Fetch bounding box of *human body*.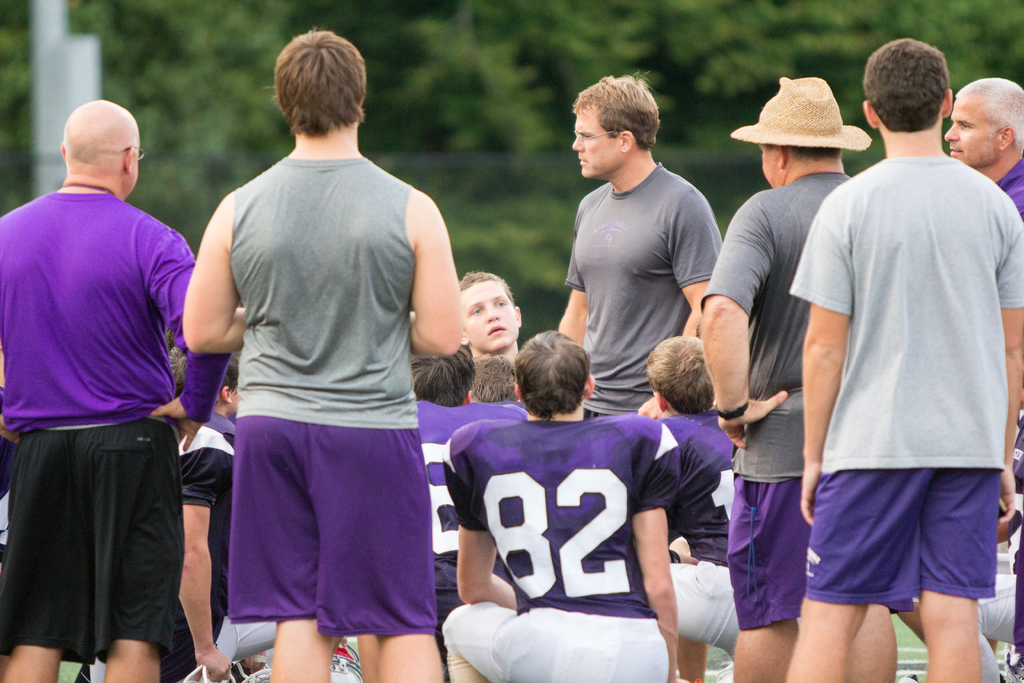
Bbox: x1=441 y1=322 x2=690 y2=682.
